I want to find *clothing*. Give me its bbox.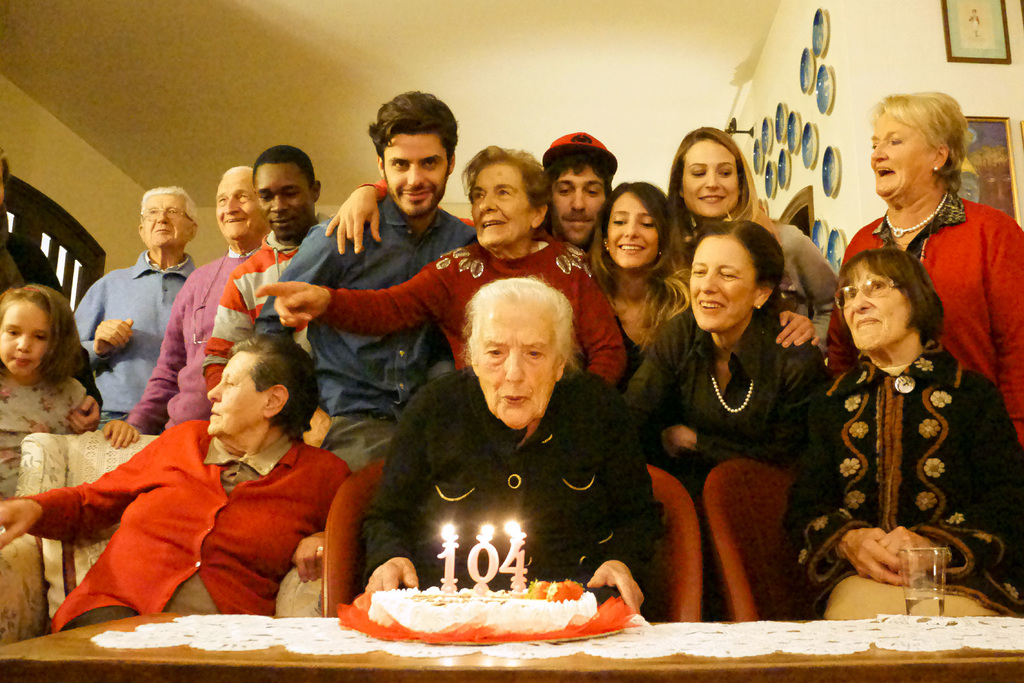
x1=0, y1=416, x2=354, y2=637.
